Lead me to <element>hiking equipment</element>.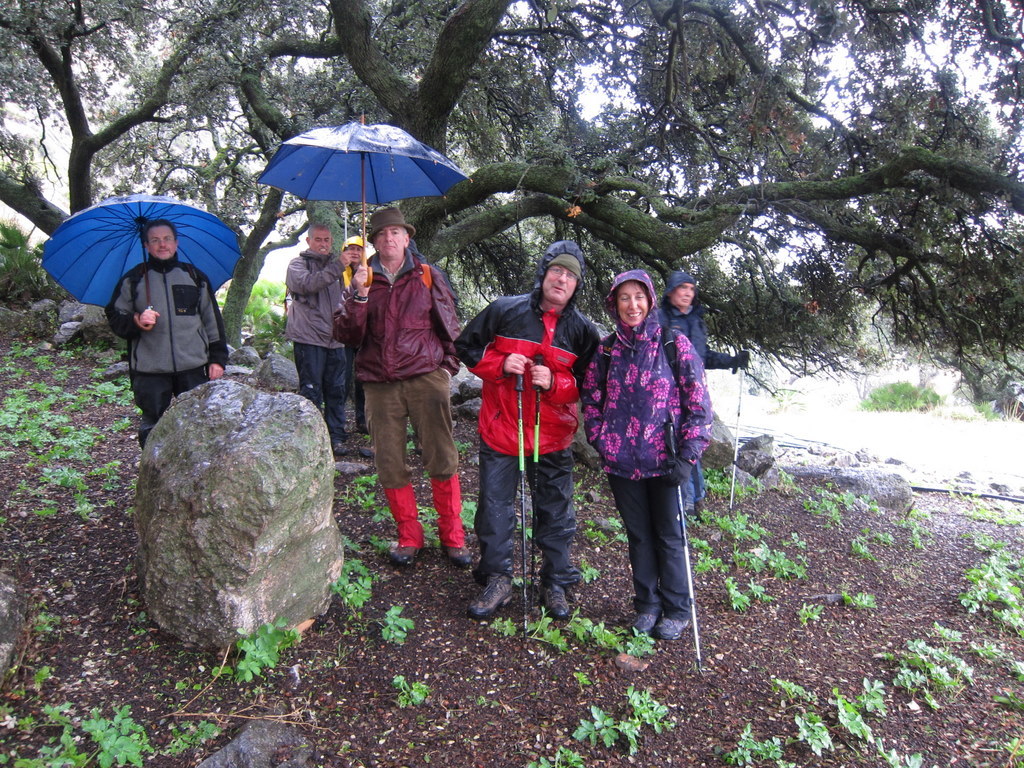
Lead to Rect(732, 352, 748, 372).
